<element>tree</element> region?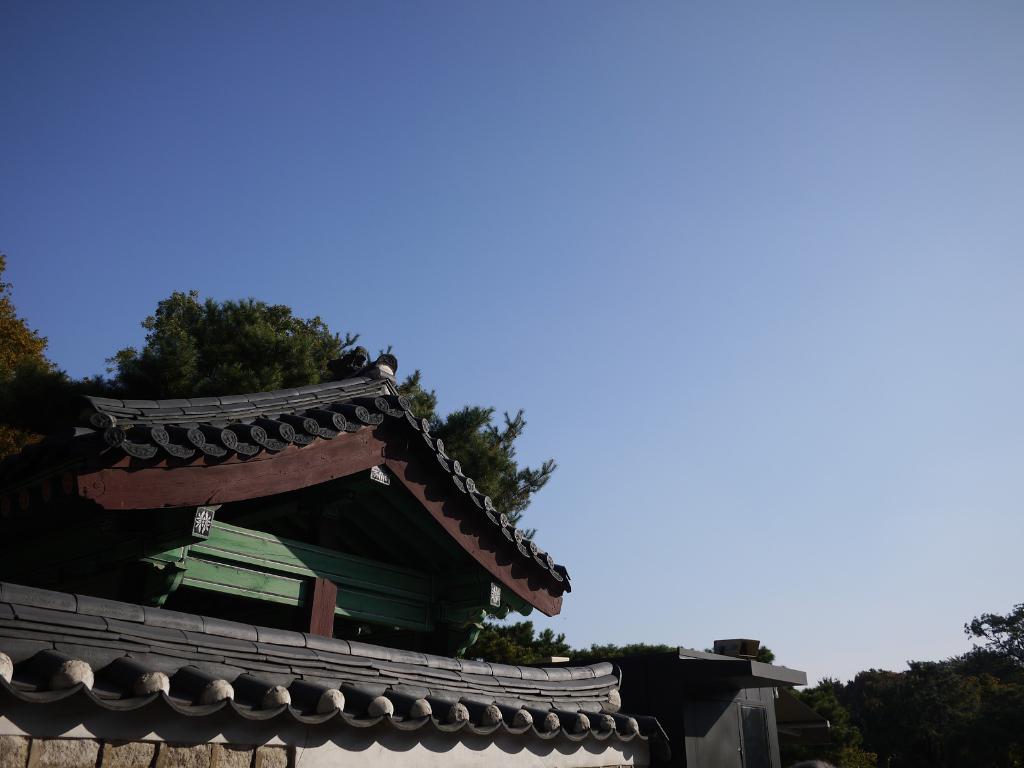
<box>959,598,1023,662</box>
